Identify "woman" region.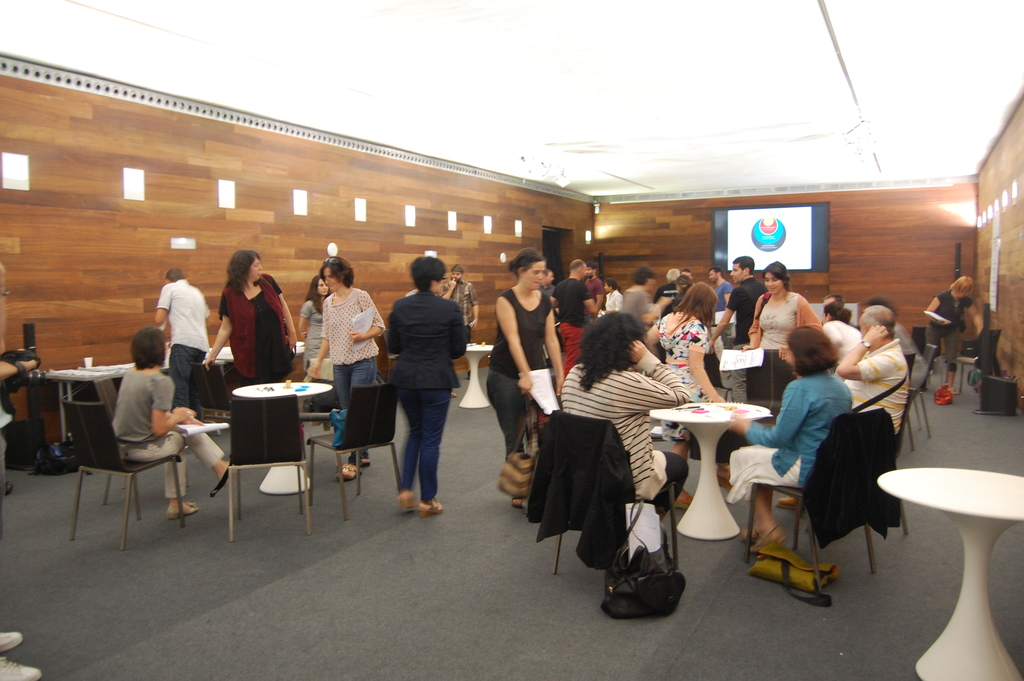
Region: rect(726, 324, 849, 556).
